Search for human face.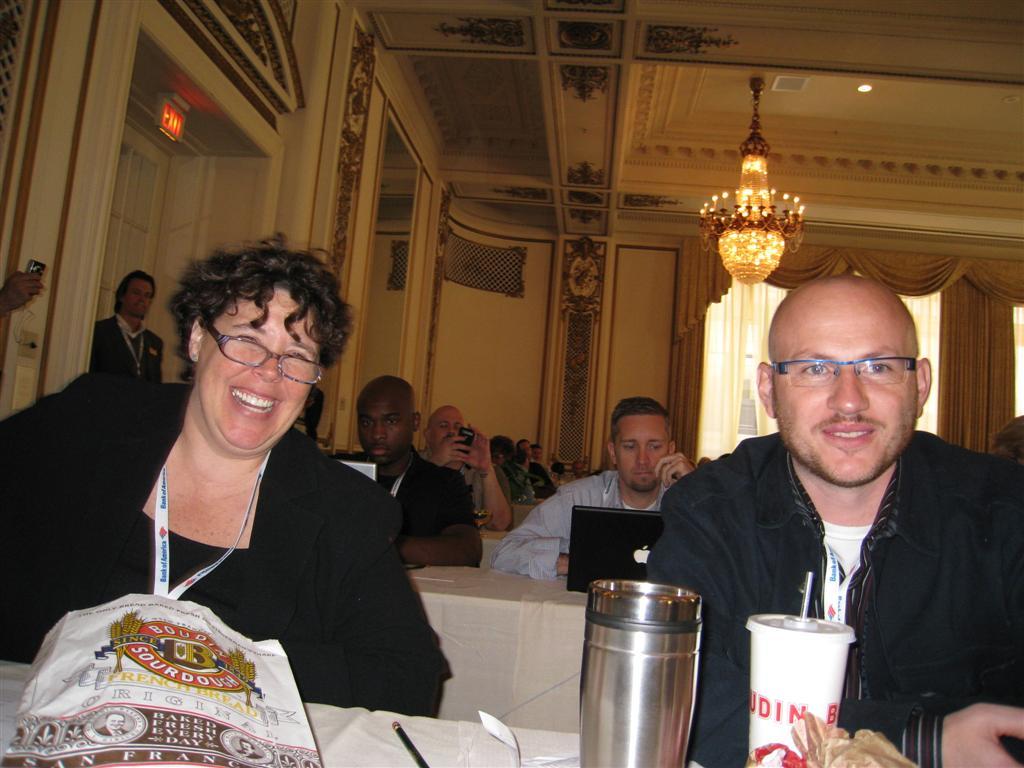
Found at l=434, t=408, r=470, b=451.
